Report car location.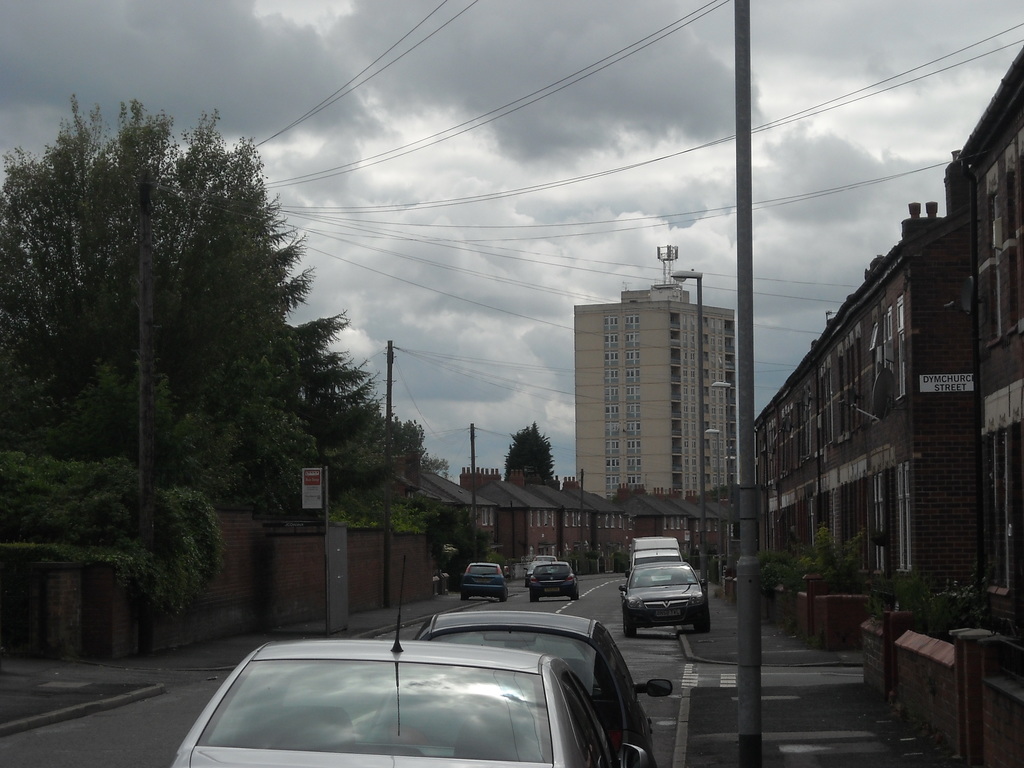
Report: (528, 554, 555, 588).
